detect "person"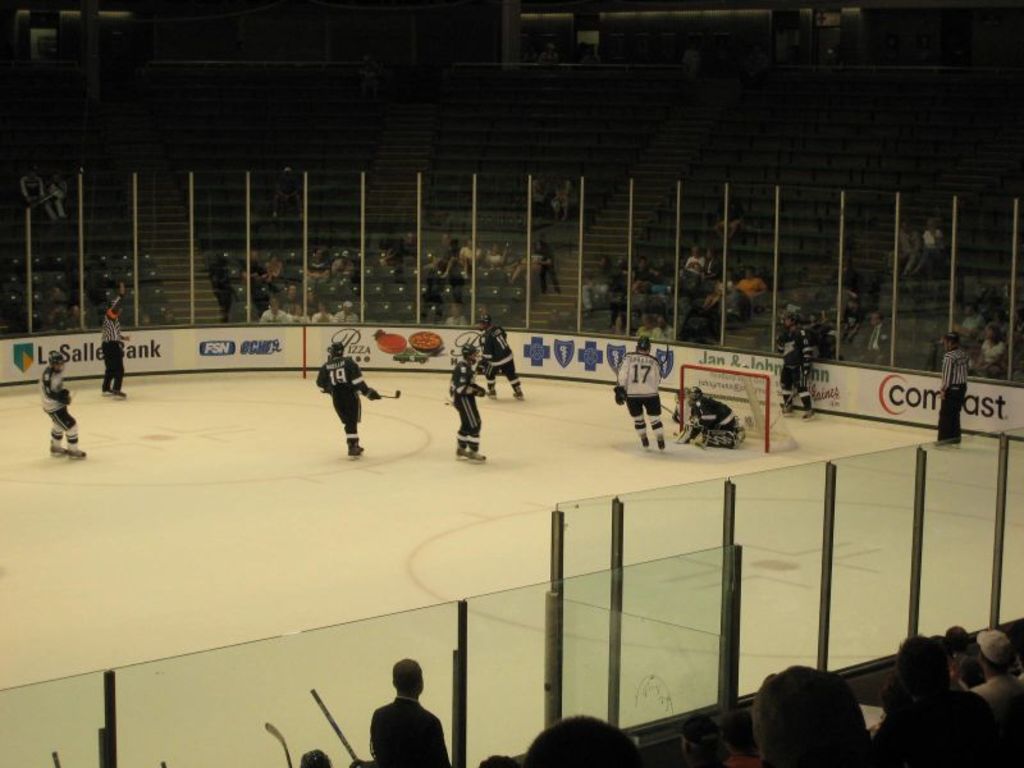
l=379, t=232, r=415, b=259
